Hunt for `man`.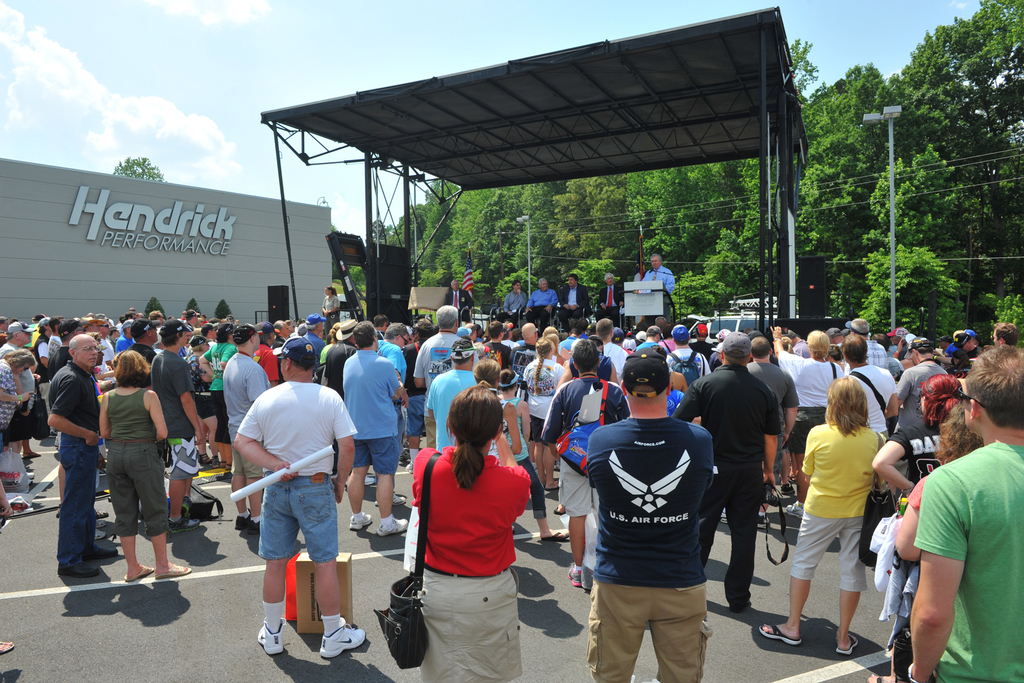
Hunted down at Rect(505, 278, 527, 325).
